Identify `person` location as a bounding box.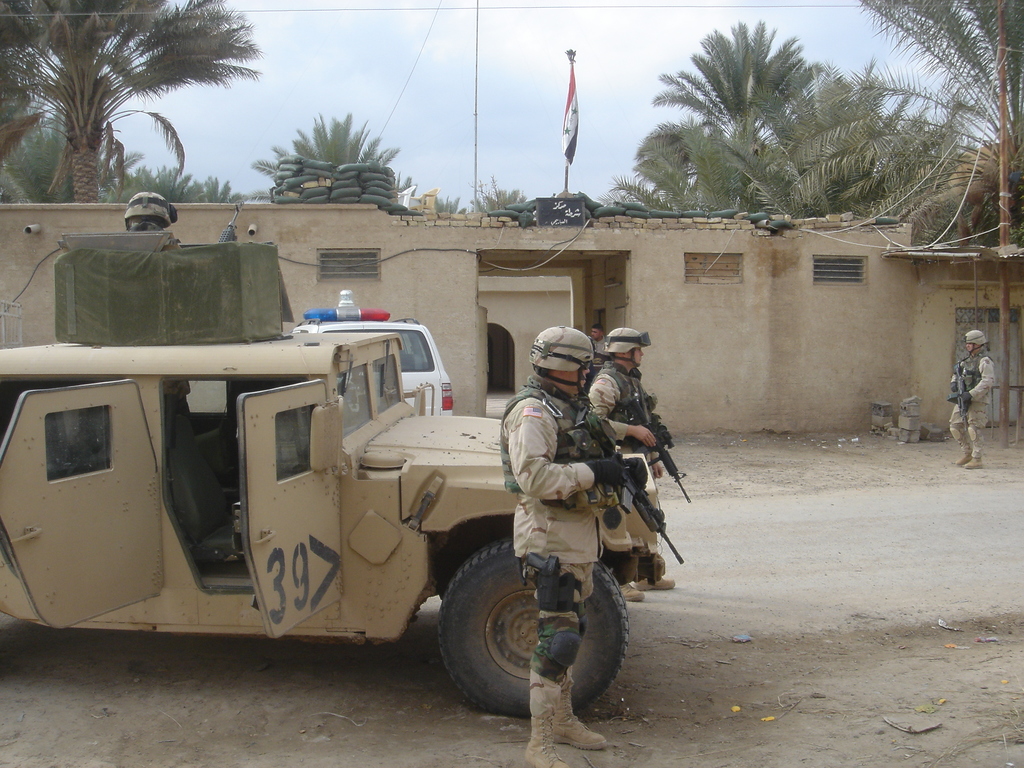
[589, 328, 677, 602].
